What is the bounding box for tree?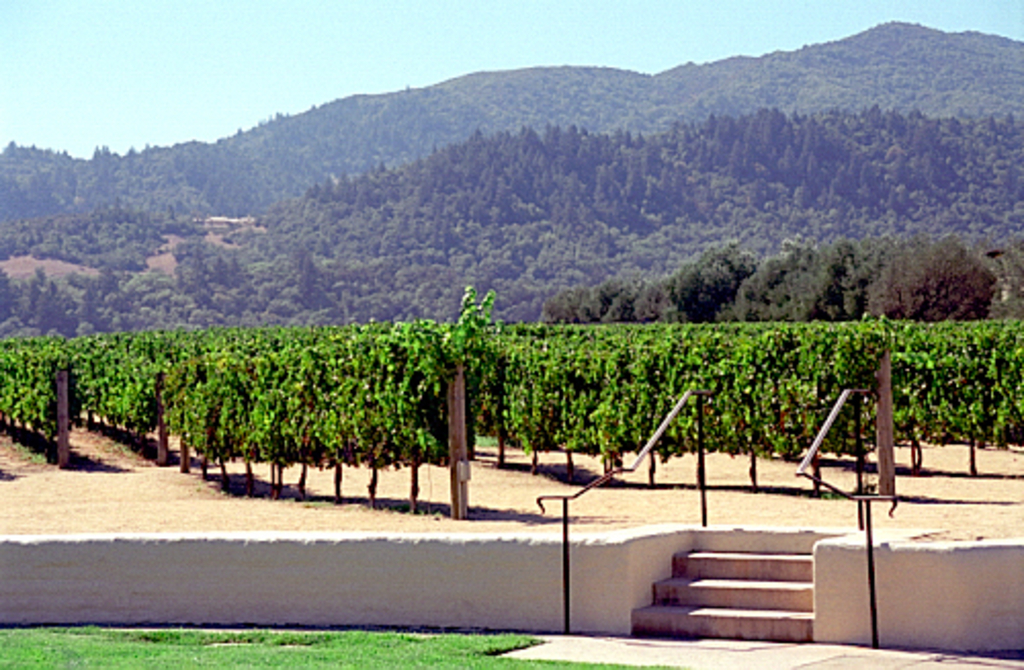
detection(866, 219, 1012, 322).
